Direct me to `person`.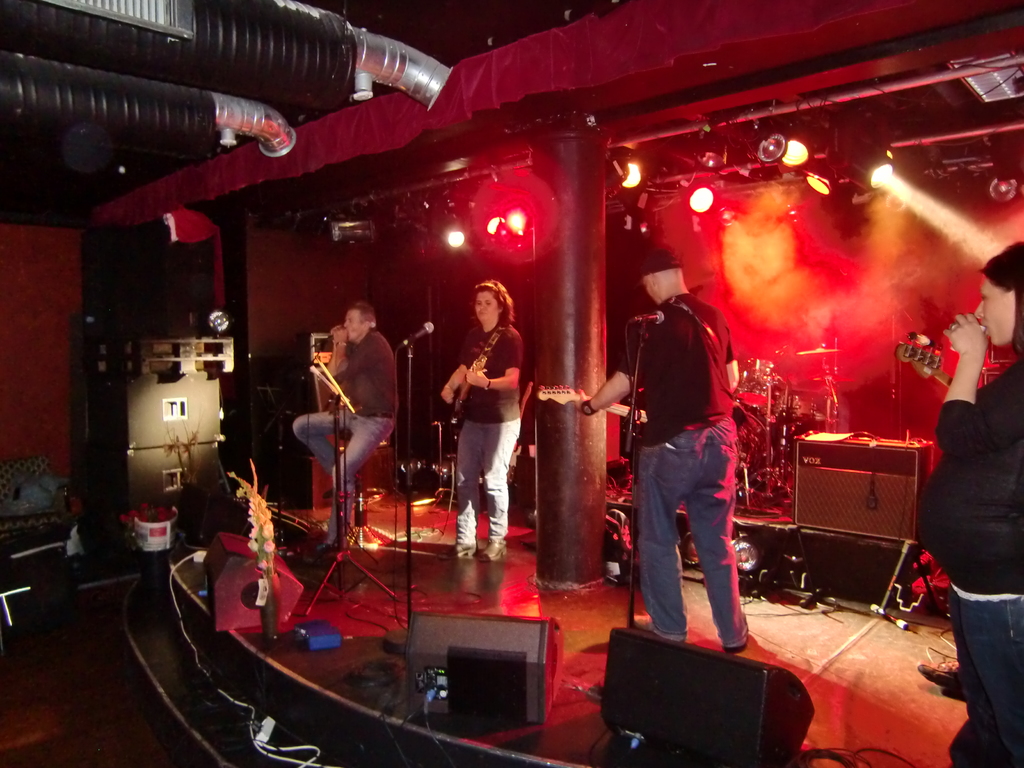
Direction: x1=291, y1=297, x2=399, y2=551.
